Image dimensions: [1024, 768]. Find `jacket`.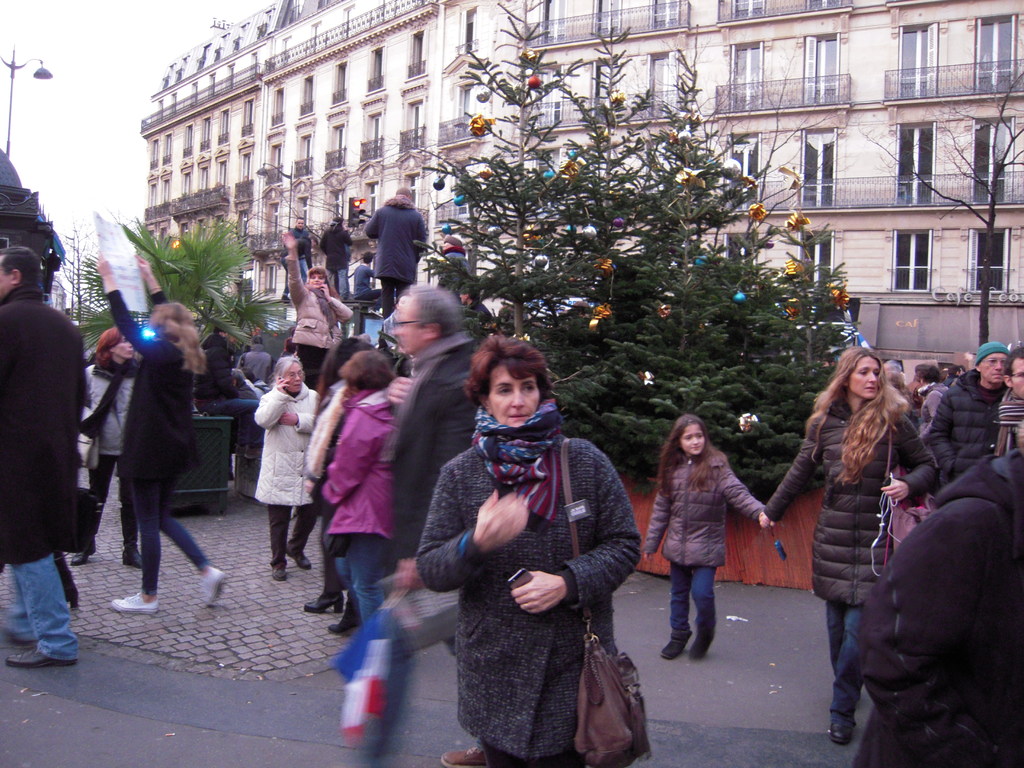
(x1=328, y1=385, x2=408, y2=545).
